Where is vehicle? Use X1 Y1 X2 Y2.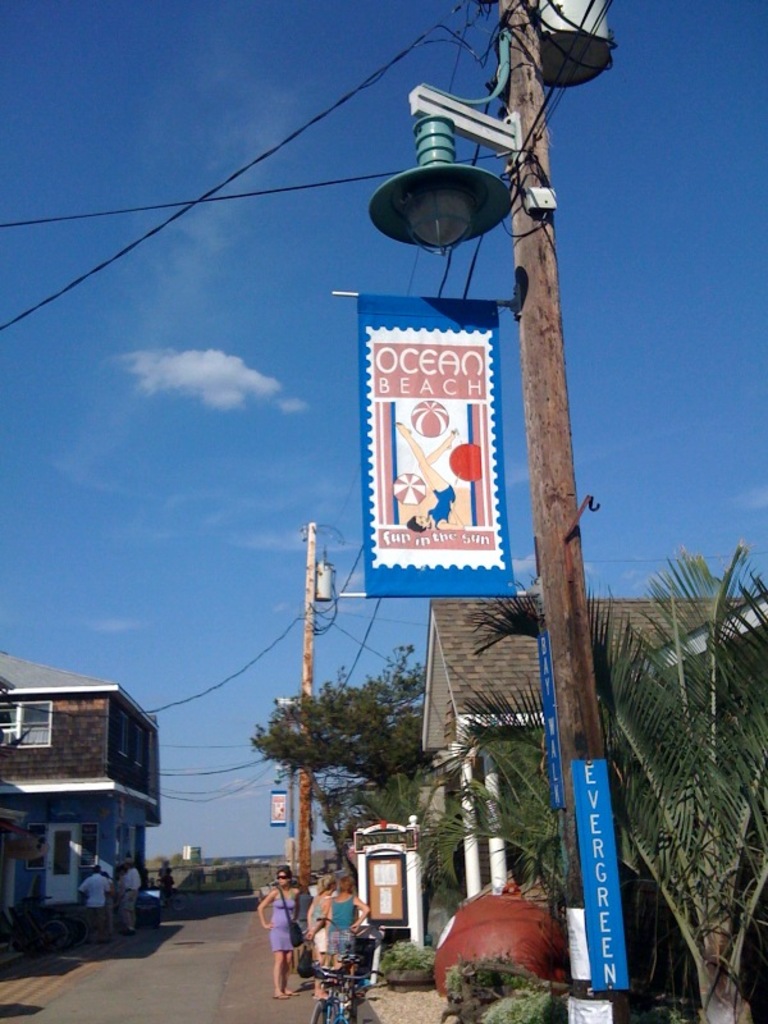
305 954 380 1023.
